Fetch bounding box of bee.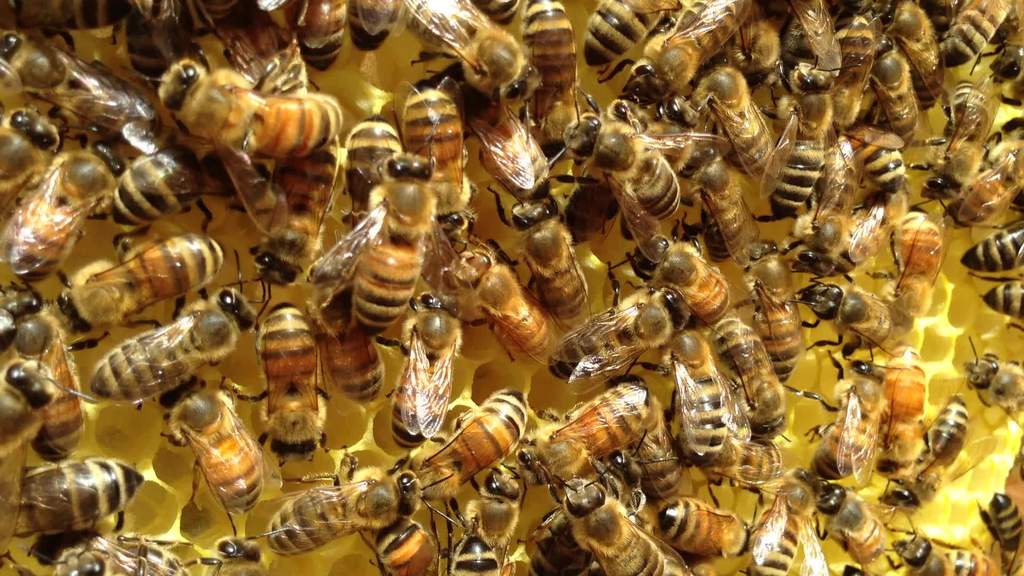
Bbox: [left=966, top=484, right=1023, bottom=560].
